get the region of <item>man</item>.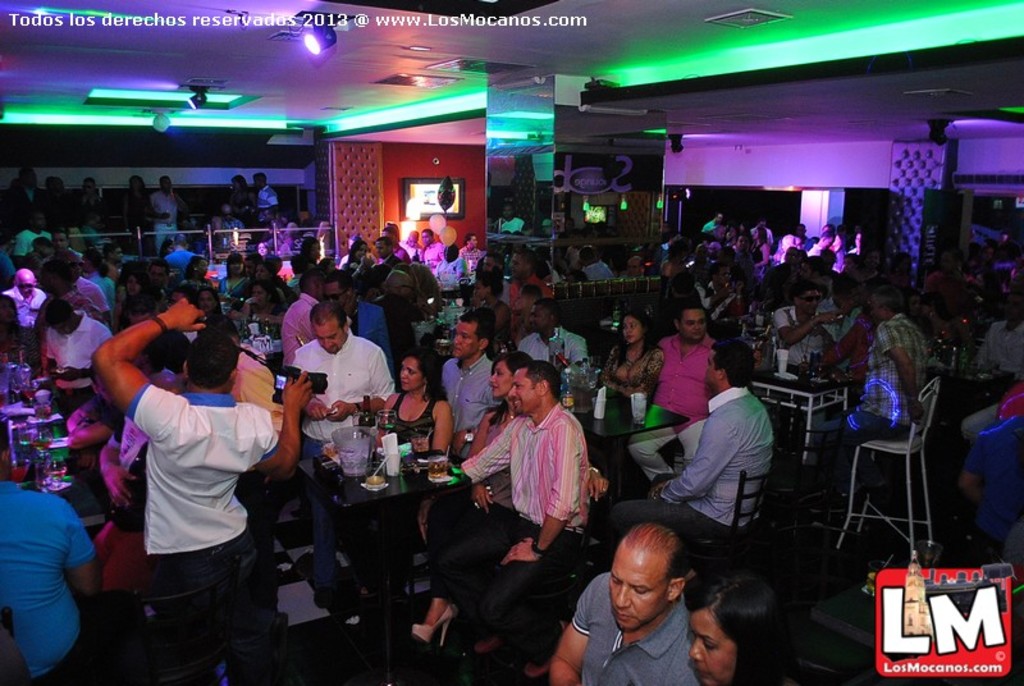
(540,518,705,685).
